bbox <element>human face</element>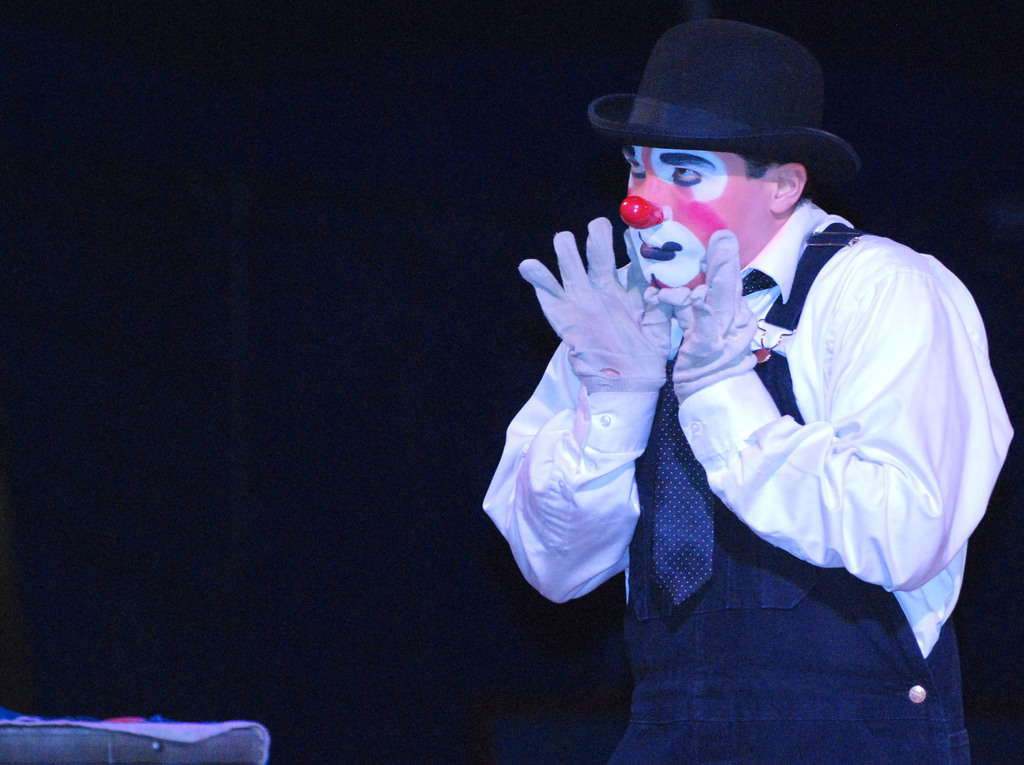
622,146,780,287
